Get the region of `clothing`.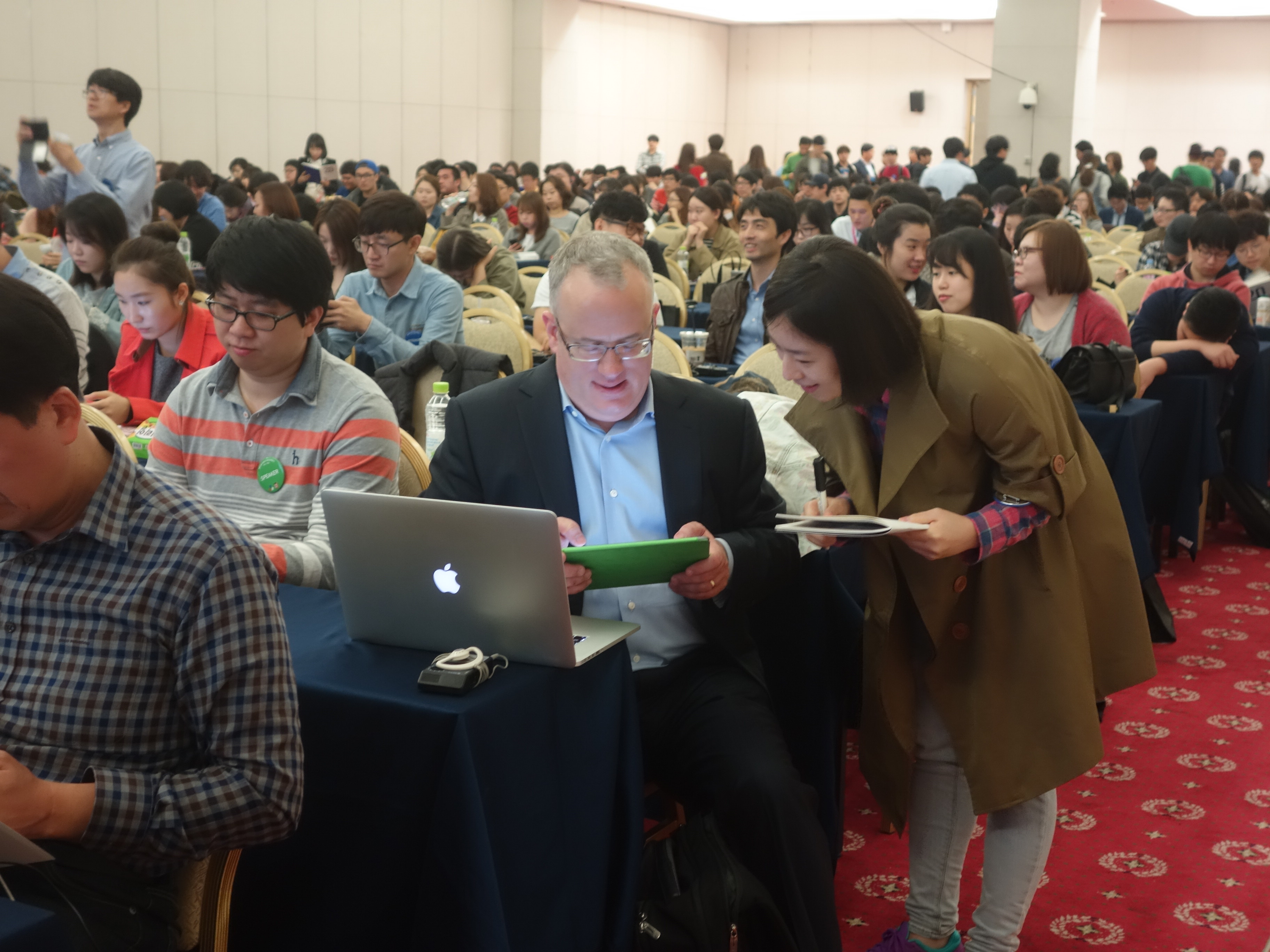
left=395, top=58, right=409, bottom=68.
